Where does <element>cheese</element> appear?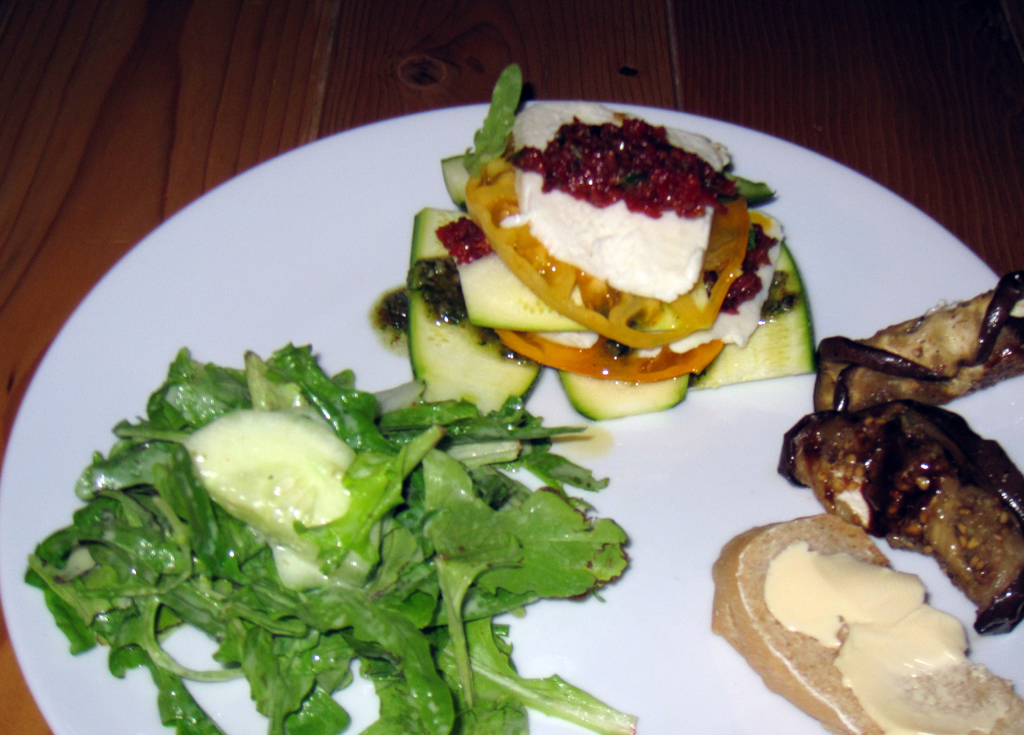
Appears at {"left": 632, "top": 207, "right": 784, "bottom": 355}.
